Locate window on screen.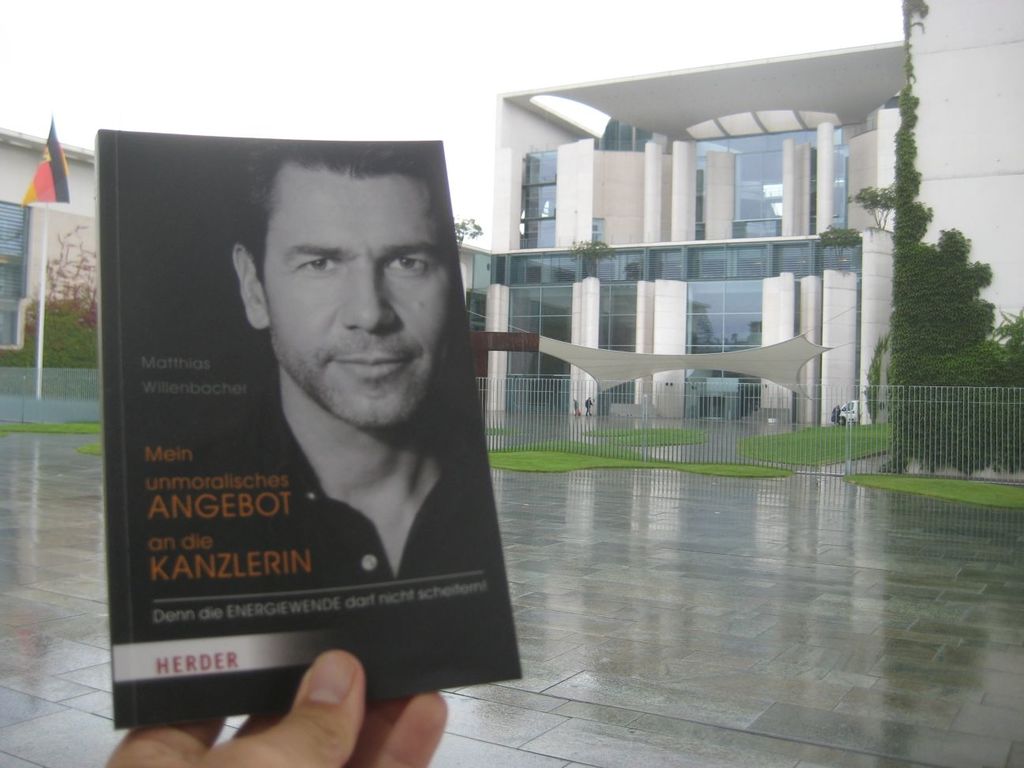
On screen at (left=0, top=196, right=32, bottom=348).
